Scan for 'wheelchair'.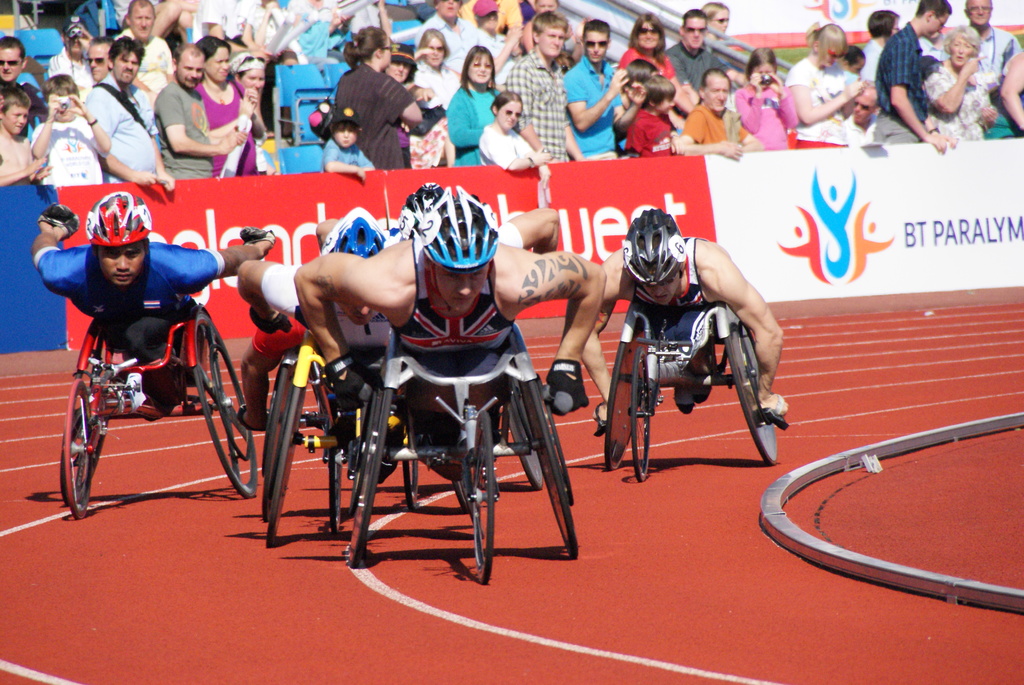
Scan result: [x1=602, y1=303, x2=790, y2=516].
